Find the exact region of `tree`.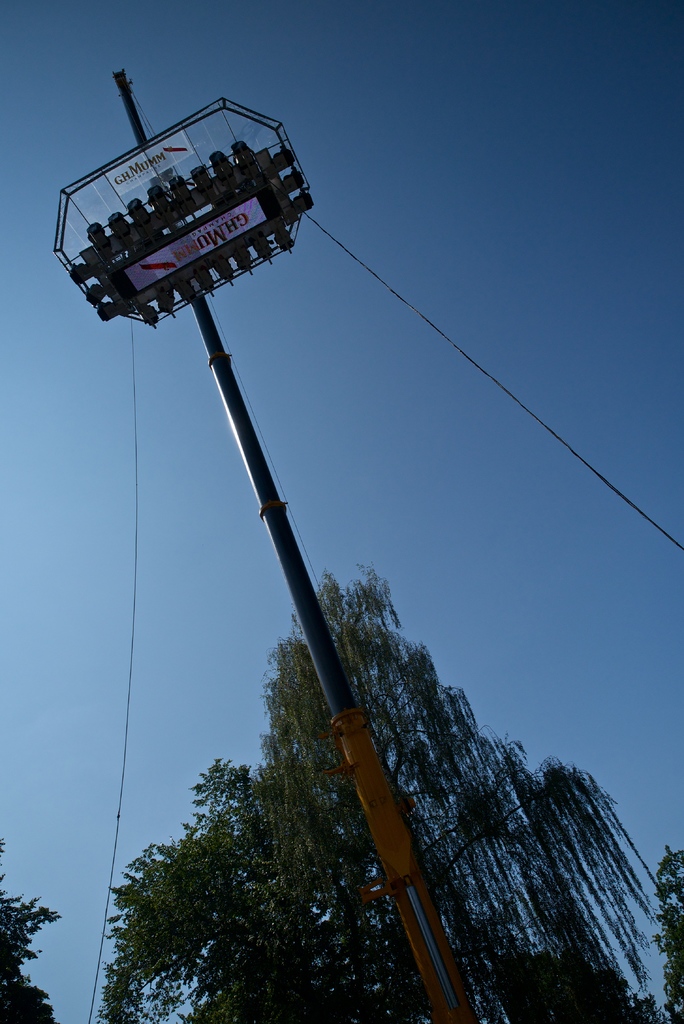
Exact region: box(0, 837, 62, 1023).
